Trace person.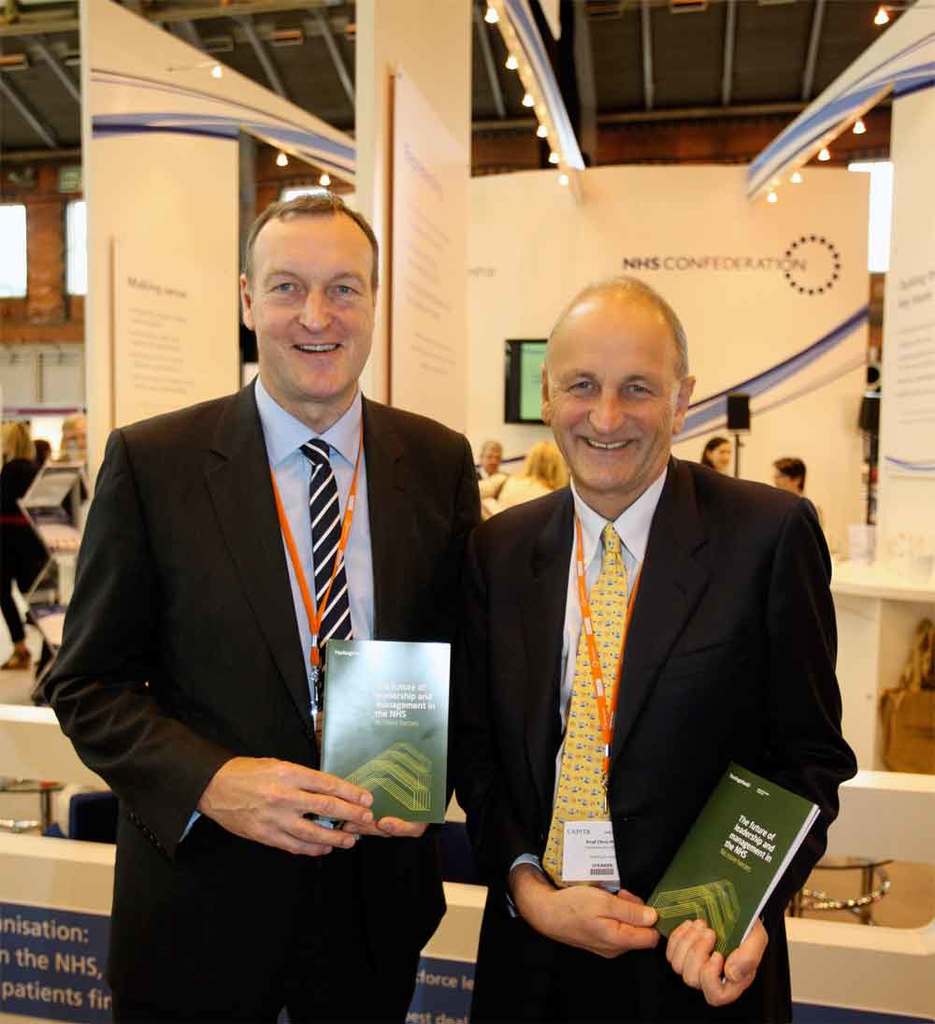
Traced to x1=50, y1=416, x2=83, y2=469.
